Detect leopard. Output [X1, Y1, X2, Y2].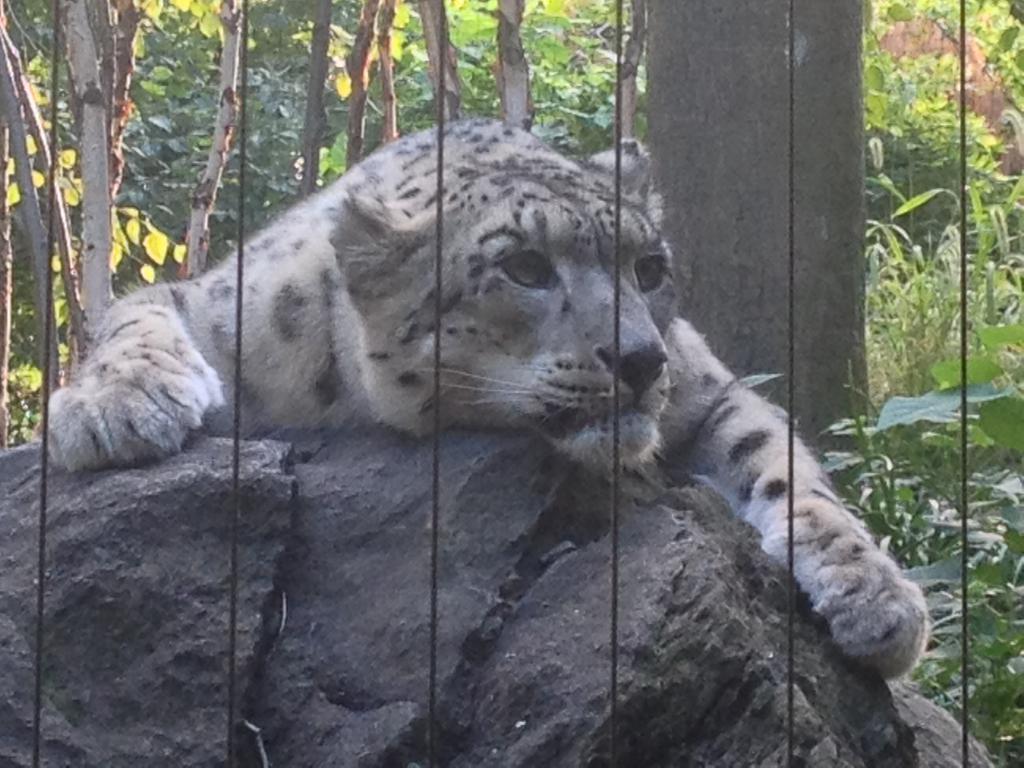
[36, 116, 929, 682].
